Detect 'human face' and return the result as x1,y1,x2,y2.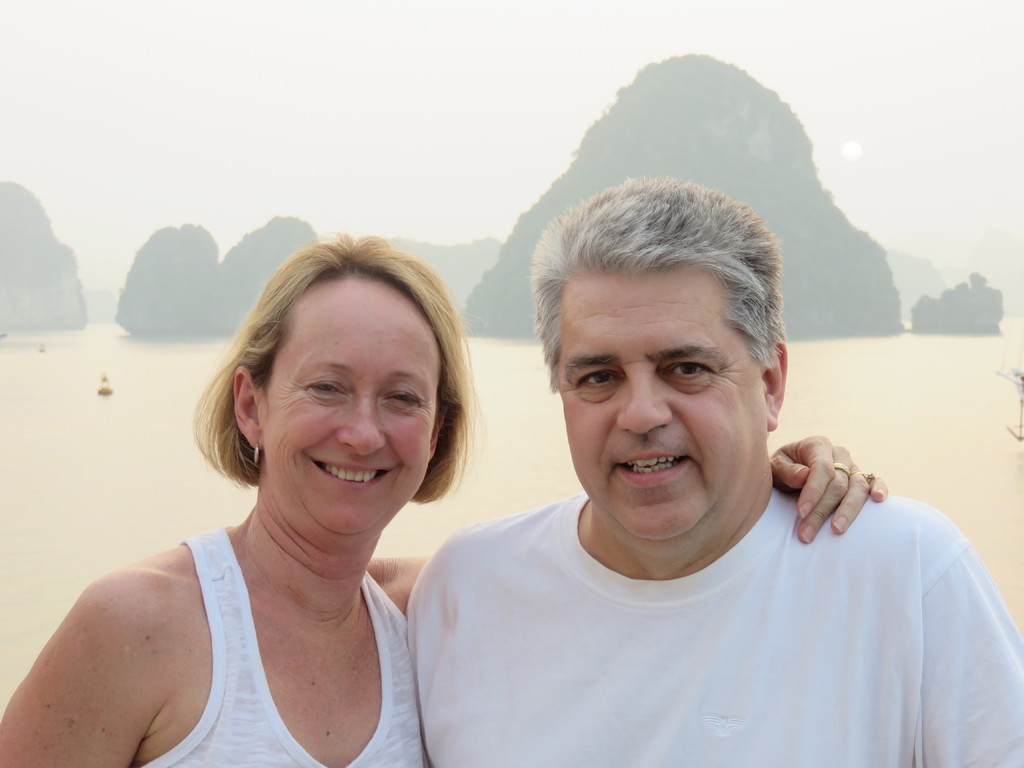
553,270,774,538.
